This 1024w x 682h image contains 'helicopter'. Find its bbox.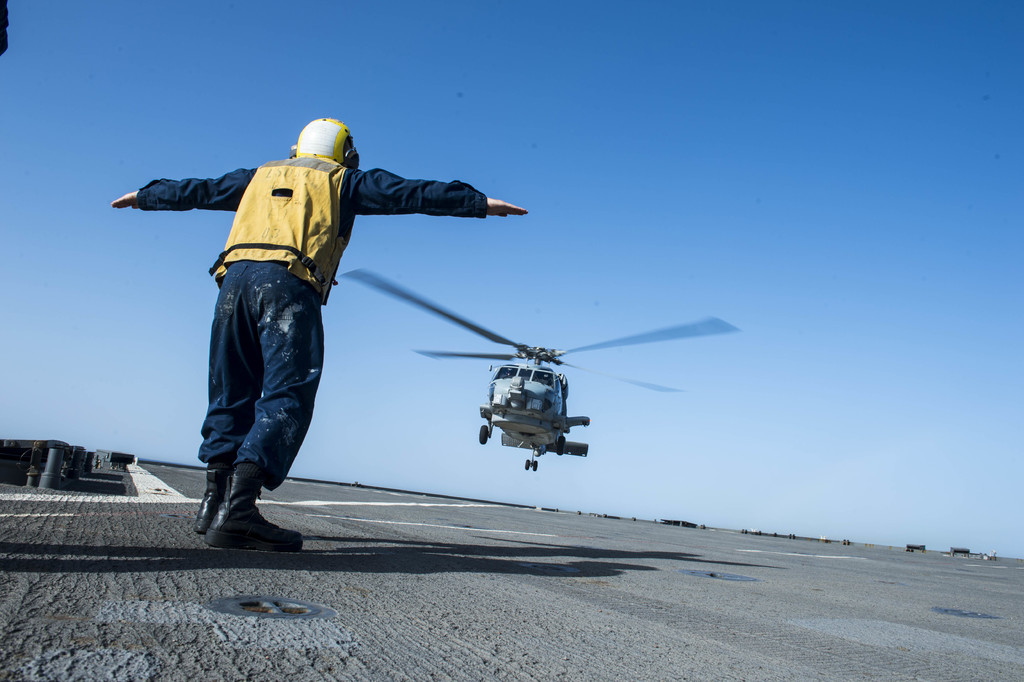
detection(339, 267, 741, 470).
